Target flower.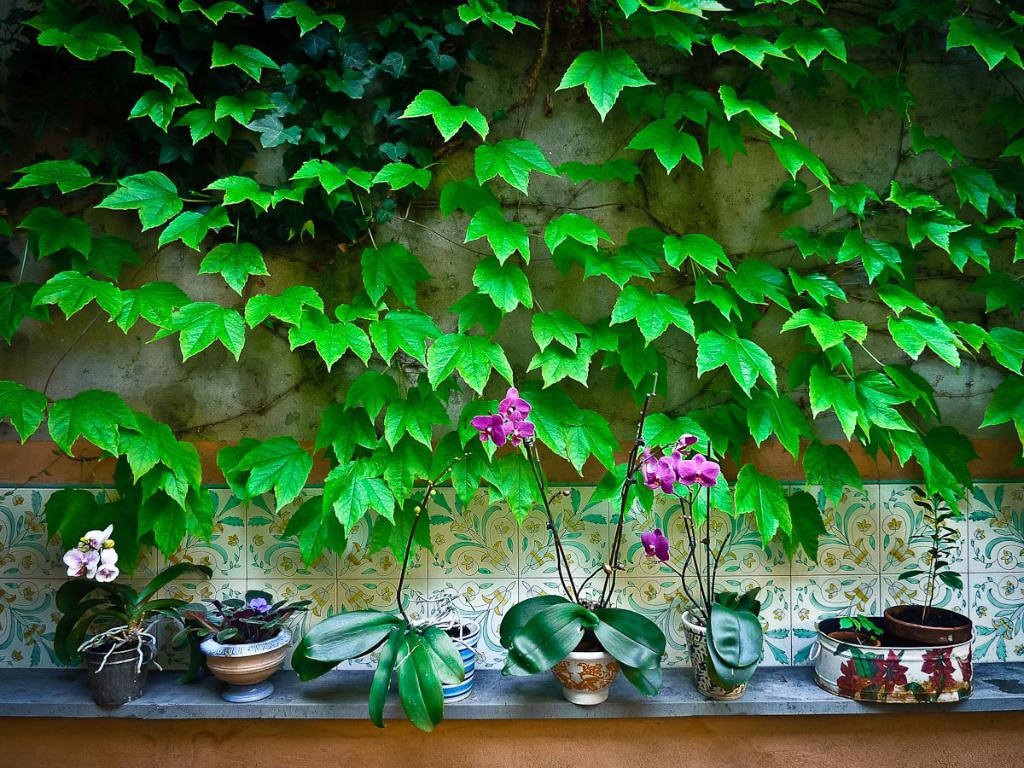
Target region: 918/550/930/566.
